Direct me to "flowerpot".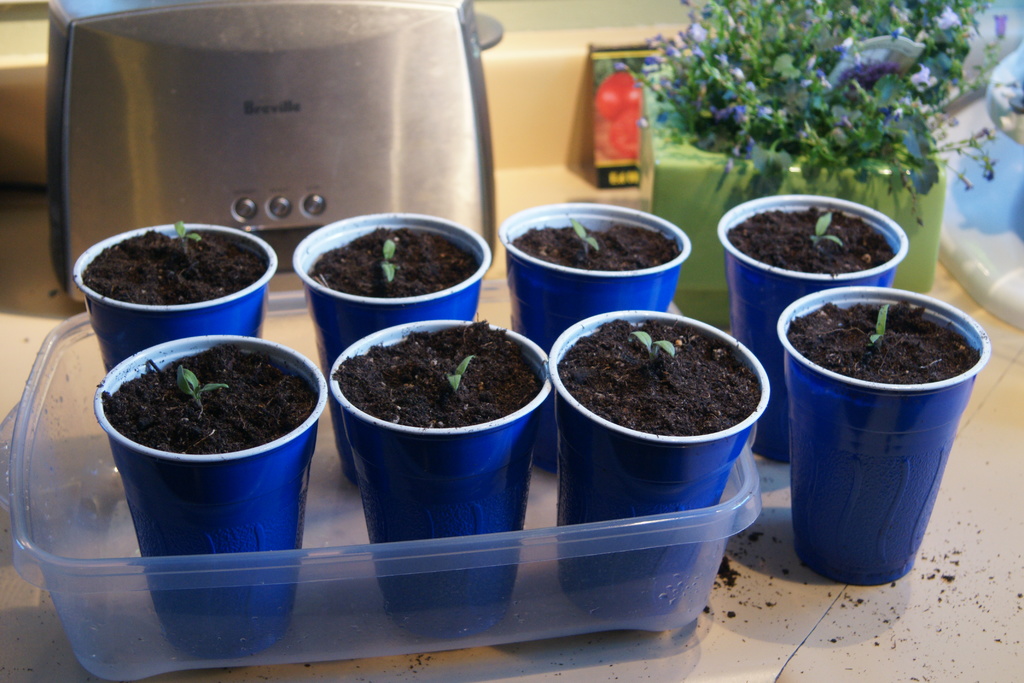
Direction: box=[292, 209, 490, 481].
